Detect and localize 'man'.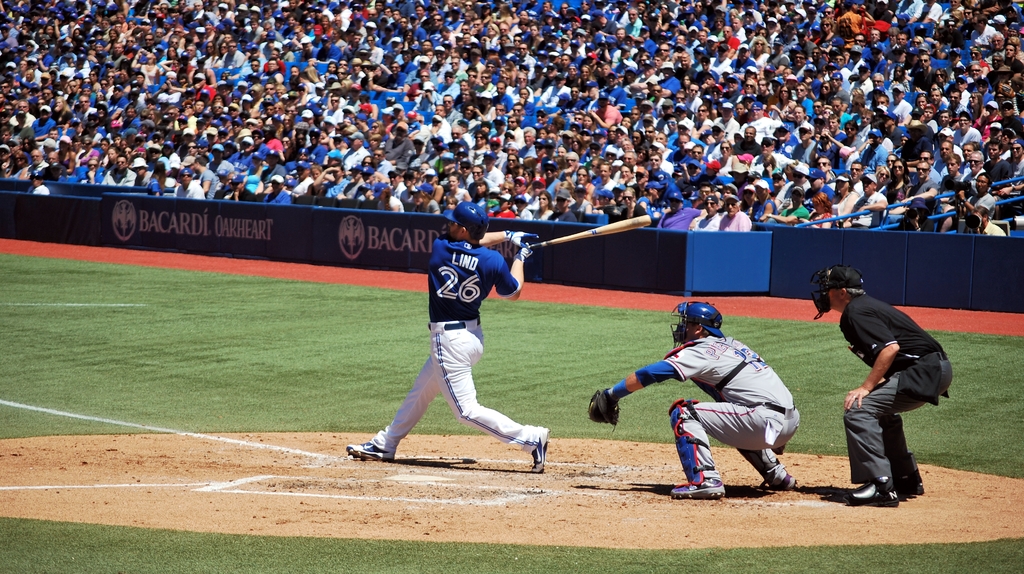
Localized at 877 94 894 120.
